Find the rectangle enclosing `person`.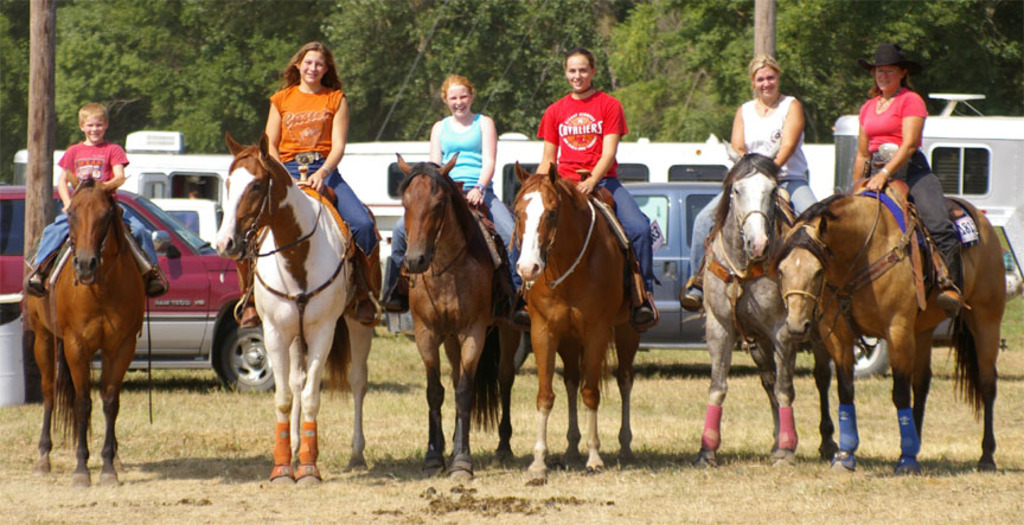
<box>229,39,383,326</box>.
